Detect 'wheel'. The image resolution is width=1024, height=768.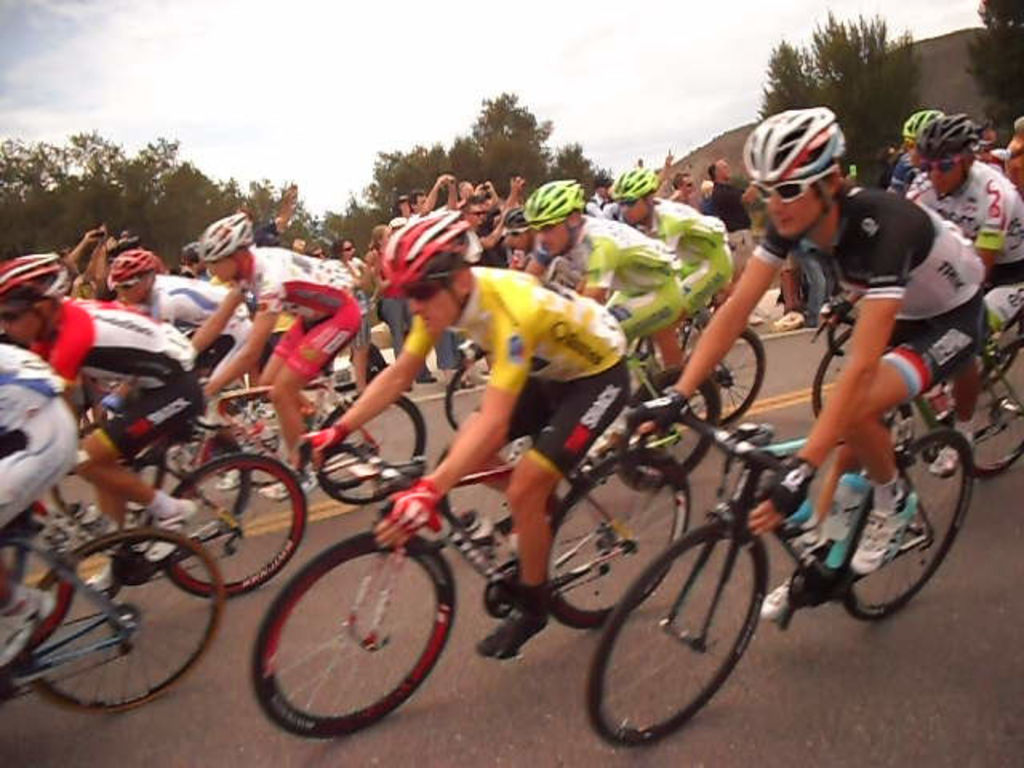
box(589, 510, 776, 746).
